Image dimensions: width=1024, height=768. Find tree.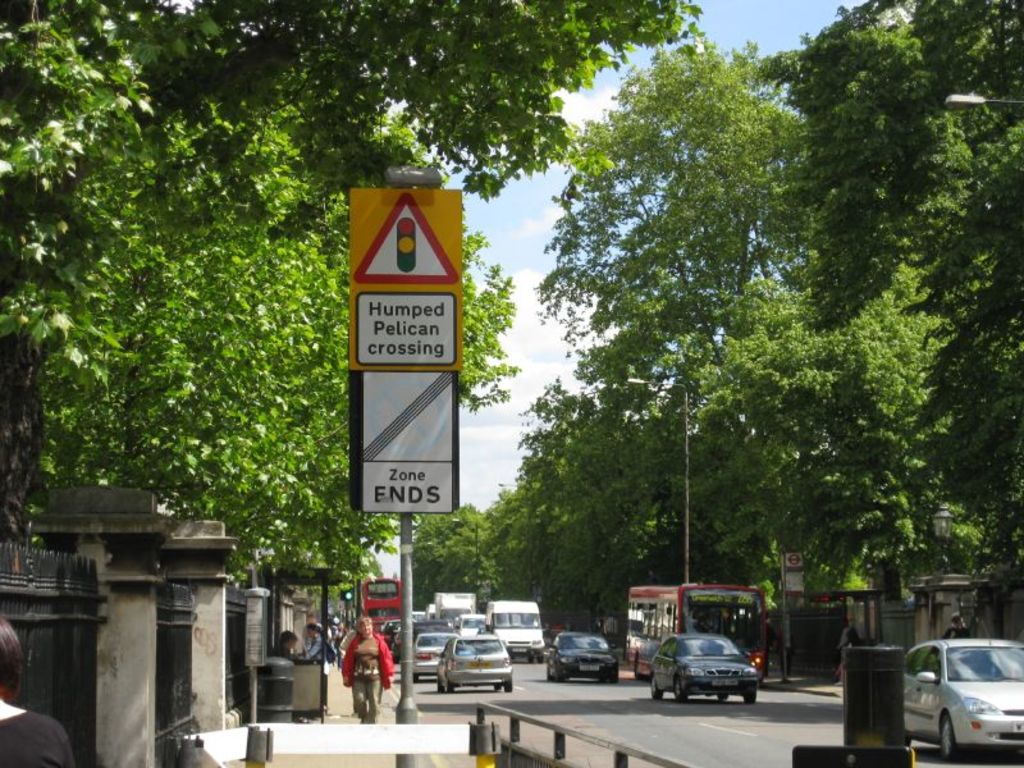
box(394, 439, 492, 622).
